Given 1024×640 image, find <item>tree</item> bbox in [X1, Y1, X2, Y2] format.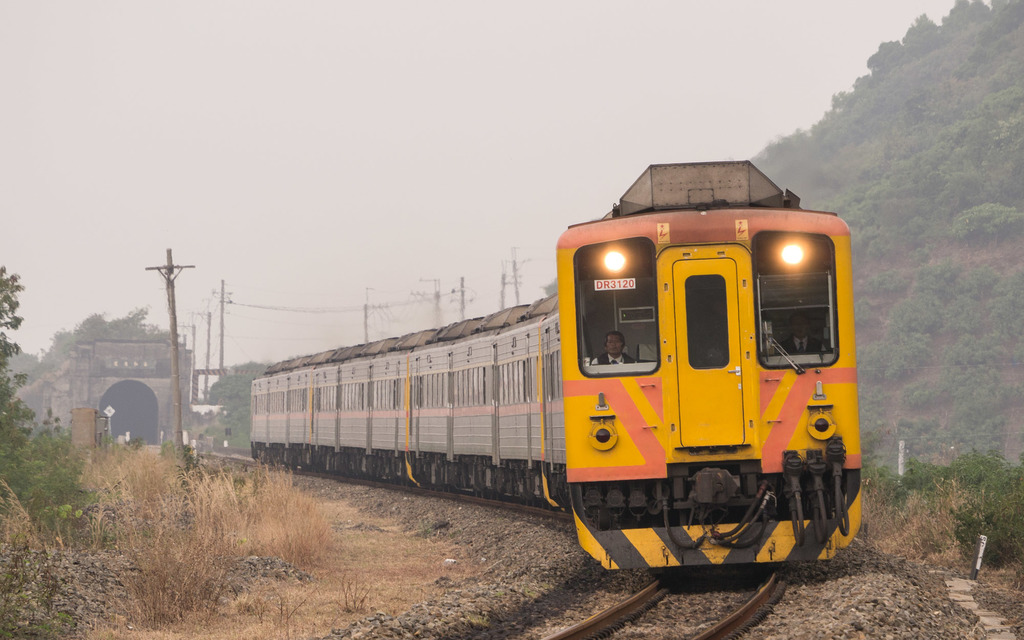
[0, 264, 86, 531].
